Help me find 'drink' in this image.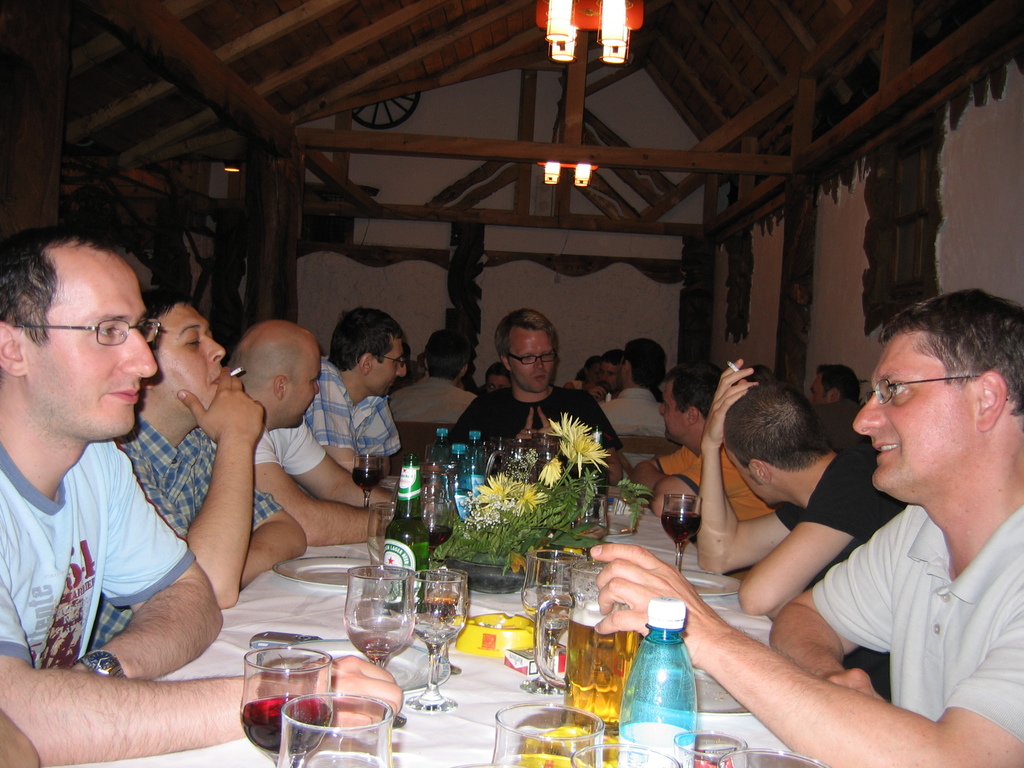
Found it: left=352, top=468, right=381, bottom=488.
